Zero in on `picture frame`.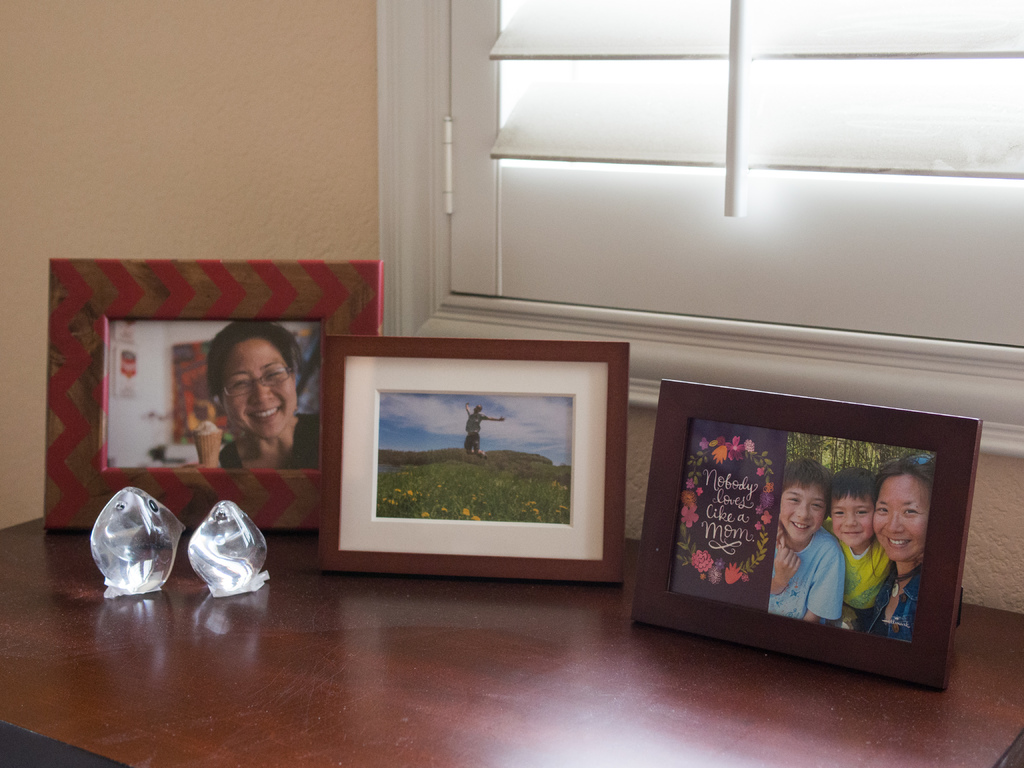
Zeroed in: rect(629, 377, 985, 692).
